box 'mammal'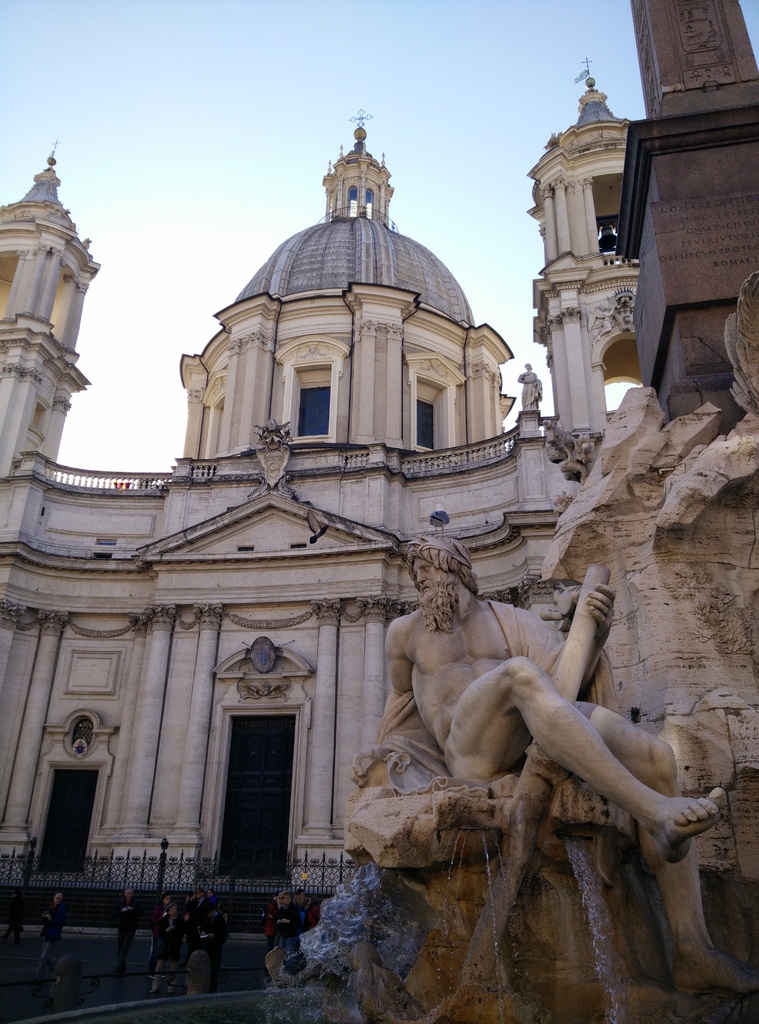
crop(0, 894, 17, 955)
